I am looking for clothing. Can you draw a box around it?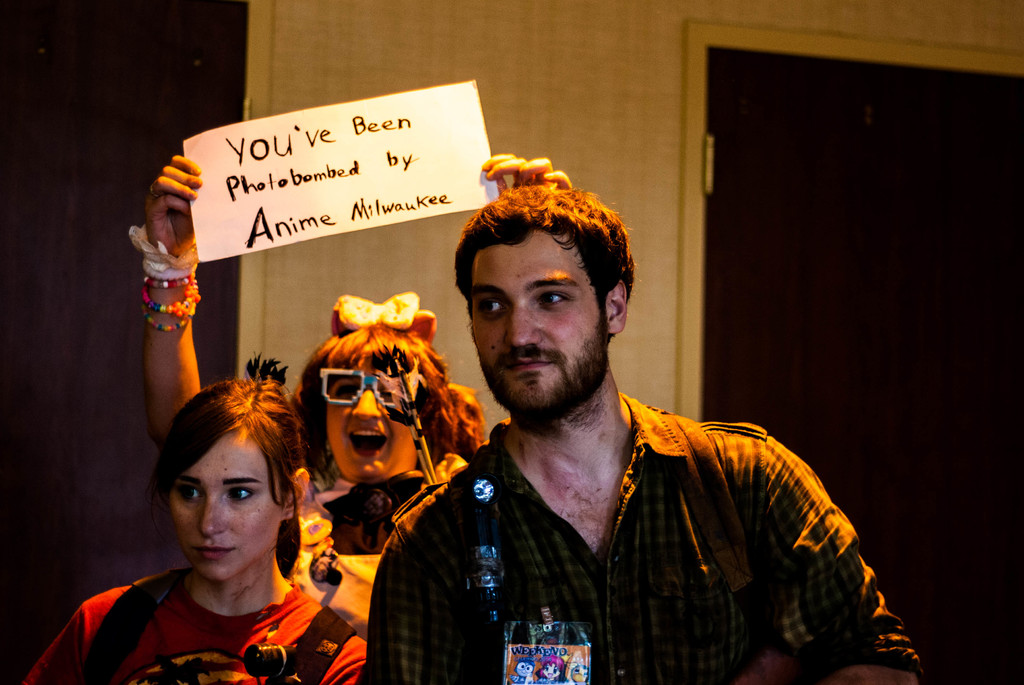
Sure, the bounding box is left=16, top=568, right=373, bottom=684.
